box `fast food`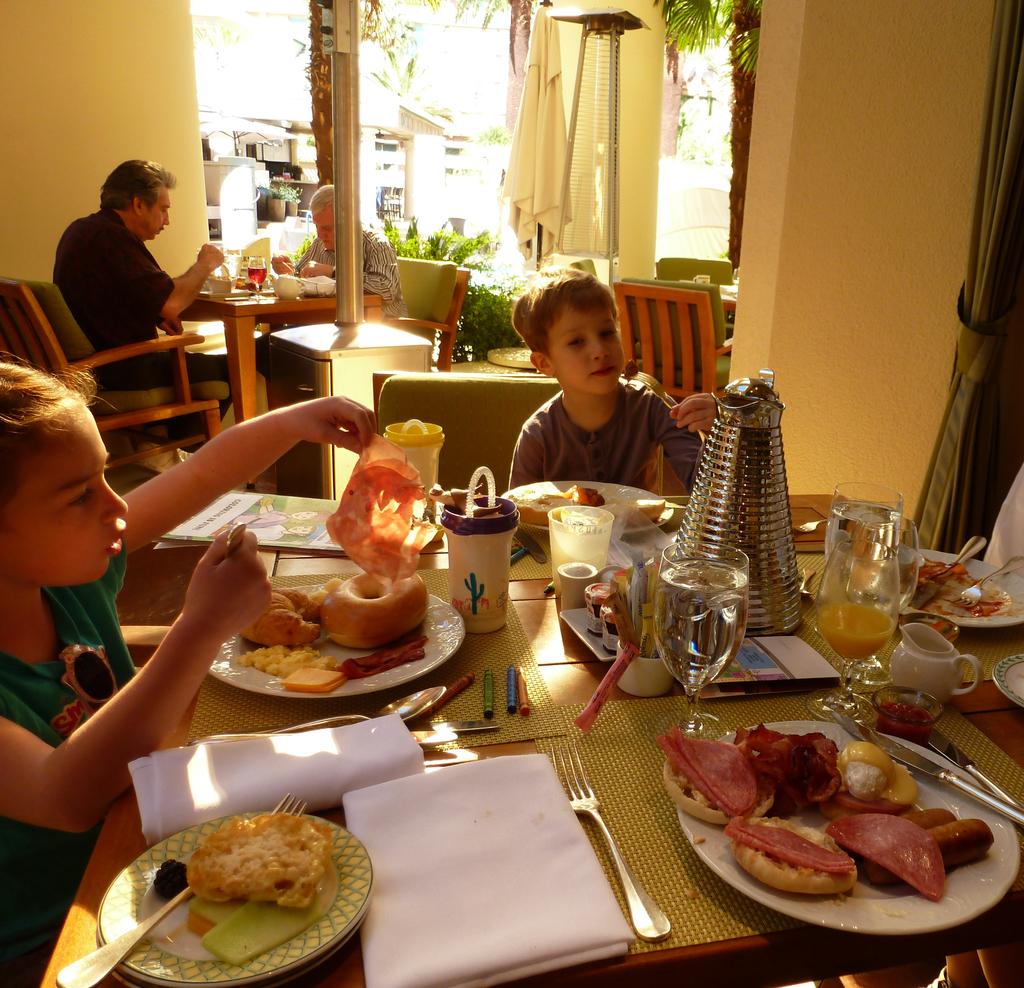
box(860, 818, 1000, 886)
